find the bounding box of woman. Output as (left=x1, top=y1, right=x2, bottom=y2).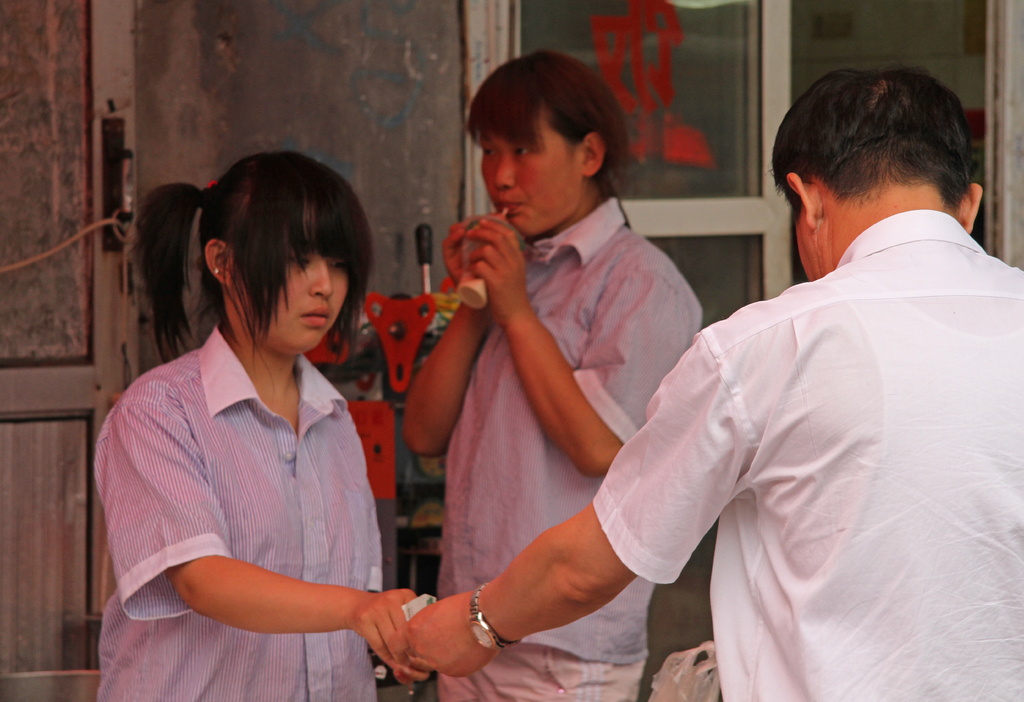
(left=390, top=41, right=710, bottom=692).
